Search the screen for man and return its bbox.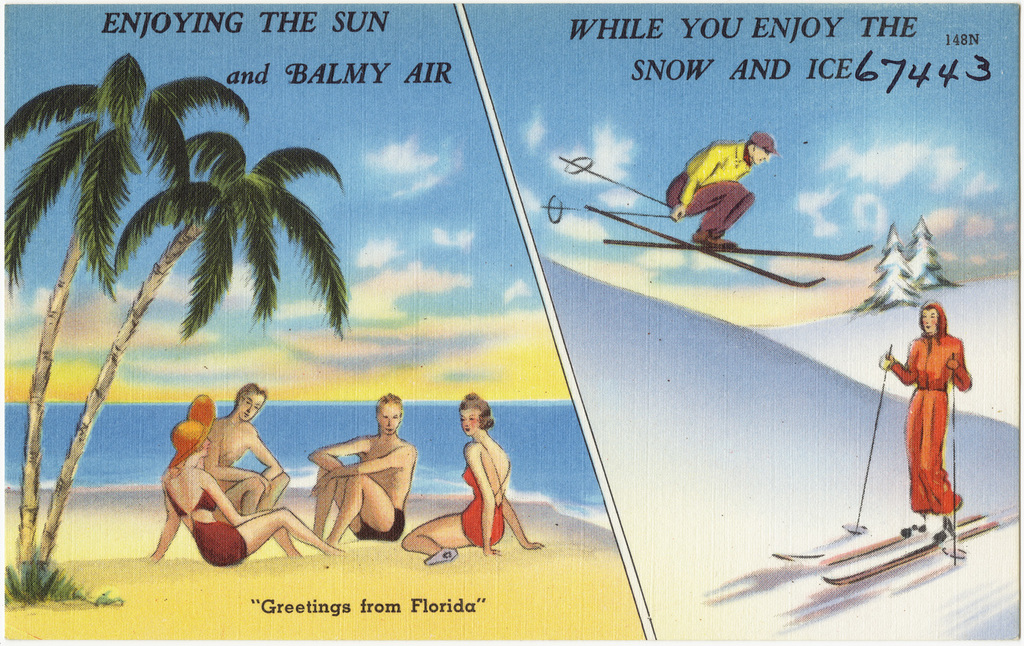
Found: locate(664, 126, 781, 253).
